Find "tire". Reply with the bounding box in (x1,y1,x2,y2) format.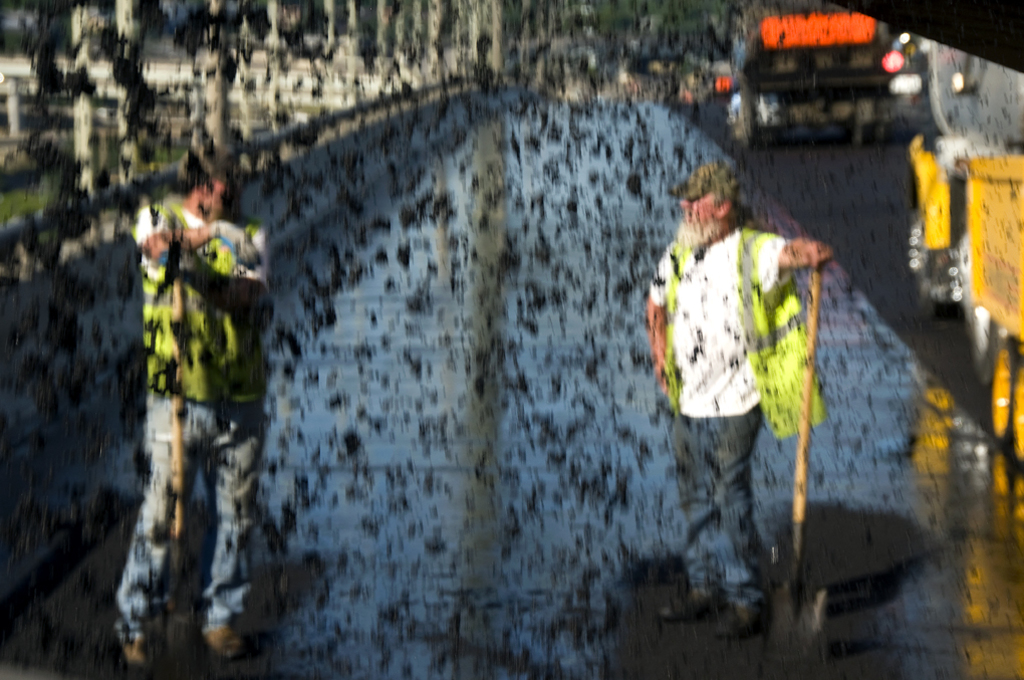
(990,341,1018,441).
